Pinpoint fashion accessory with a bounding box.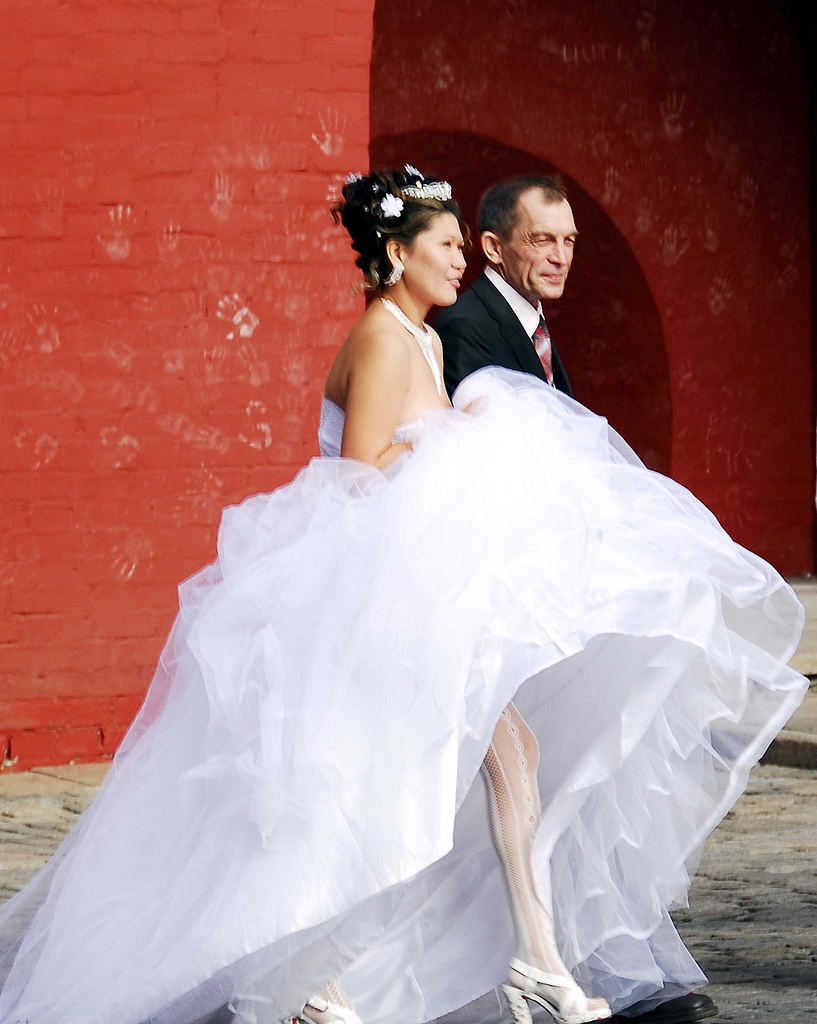
[402, 175, 453, 202].
